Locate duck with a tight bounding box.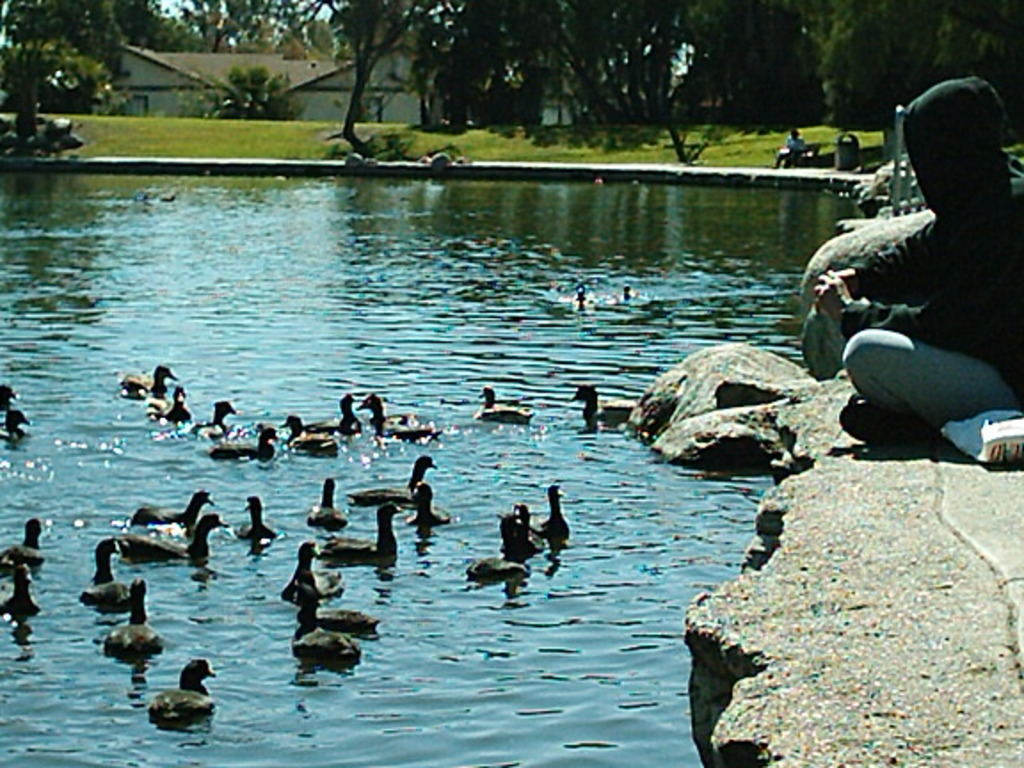
(464, 507, 526, 585).
